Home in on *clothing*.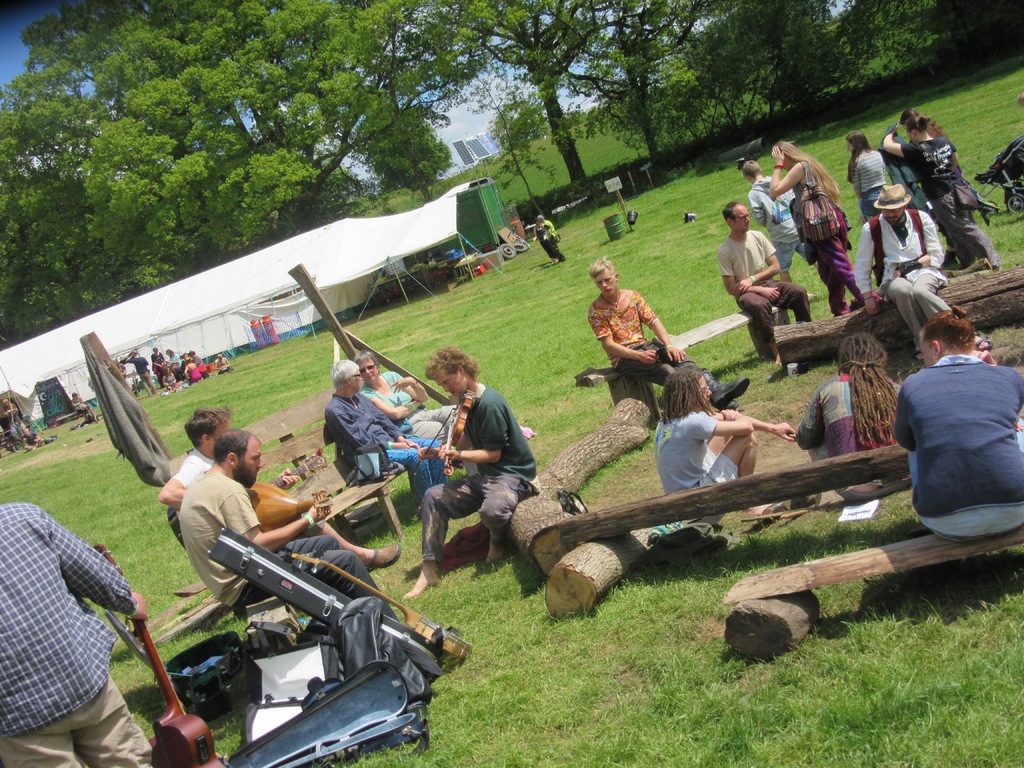
Homed in at [180,470,399,626].
